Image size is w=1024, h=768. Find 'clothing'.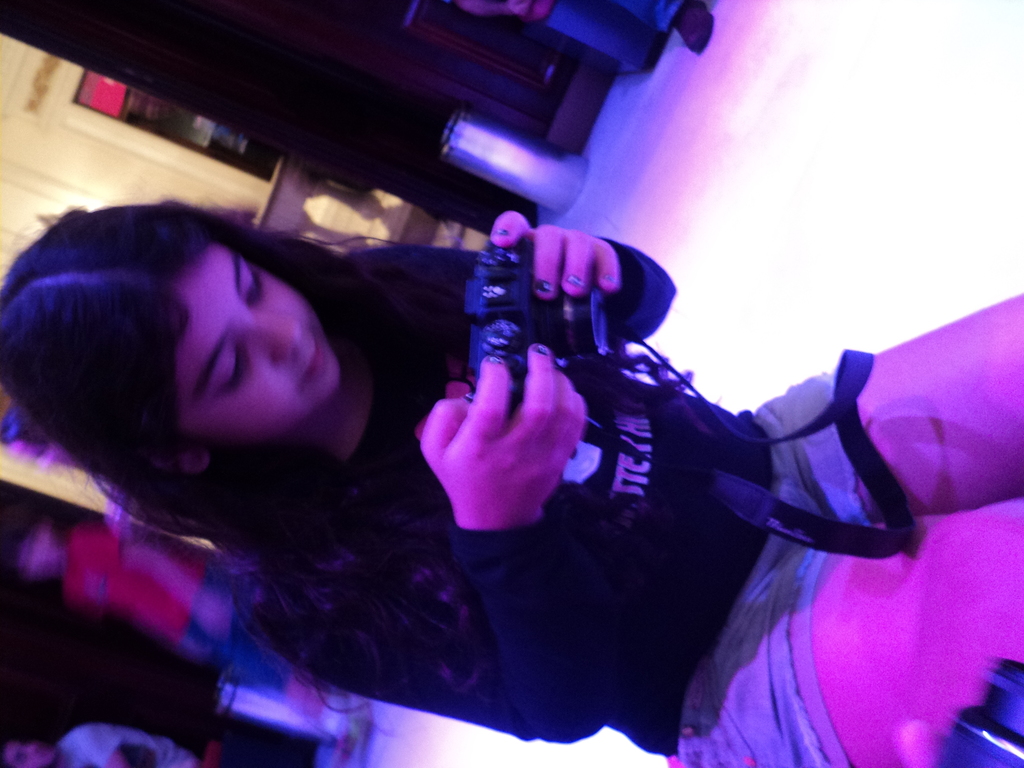
bbox=[79, 173, 929, 760].
